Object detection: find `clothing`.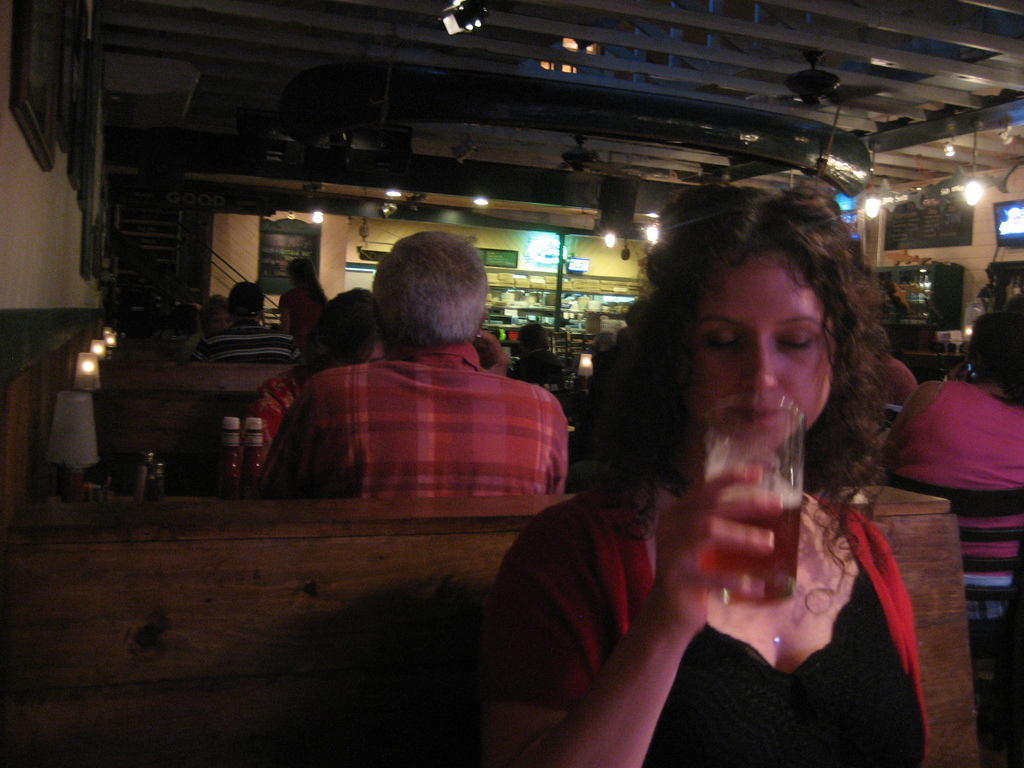
<box>248,342,573,498</box>.
